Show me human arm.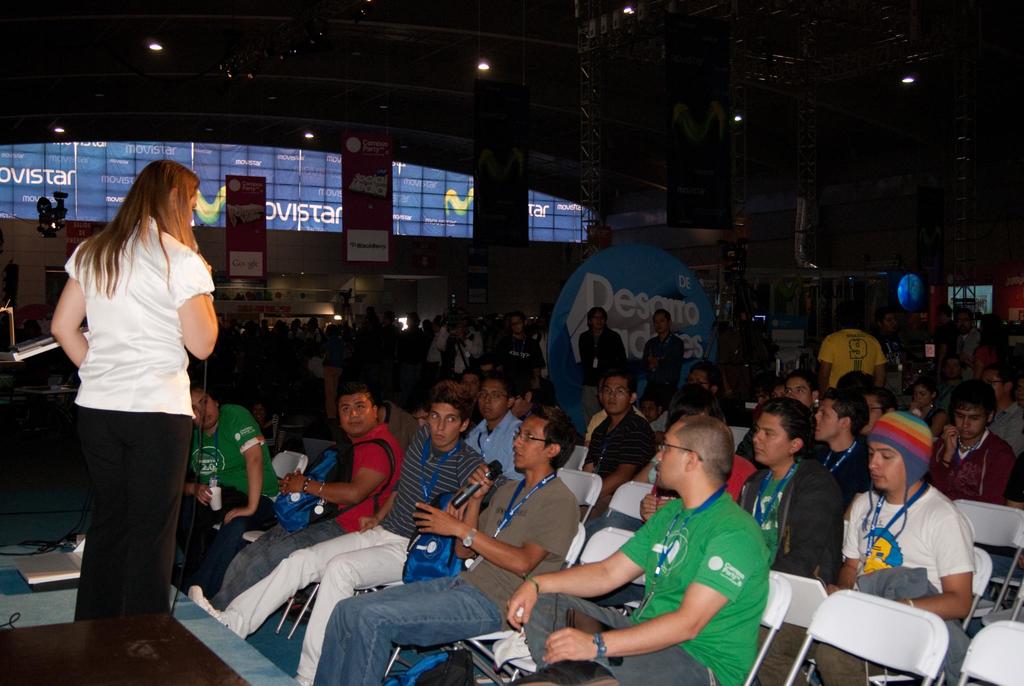
human arm is here: box(600, 425, 645, 508).
